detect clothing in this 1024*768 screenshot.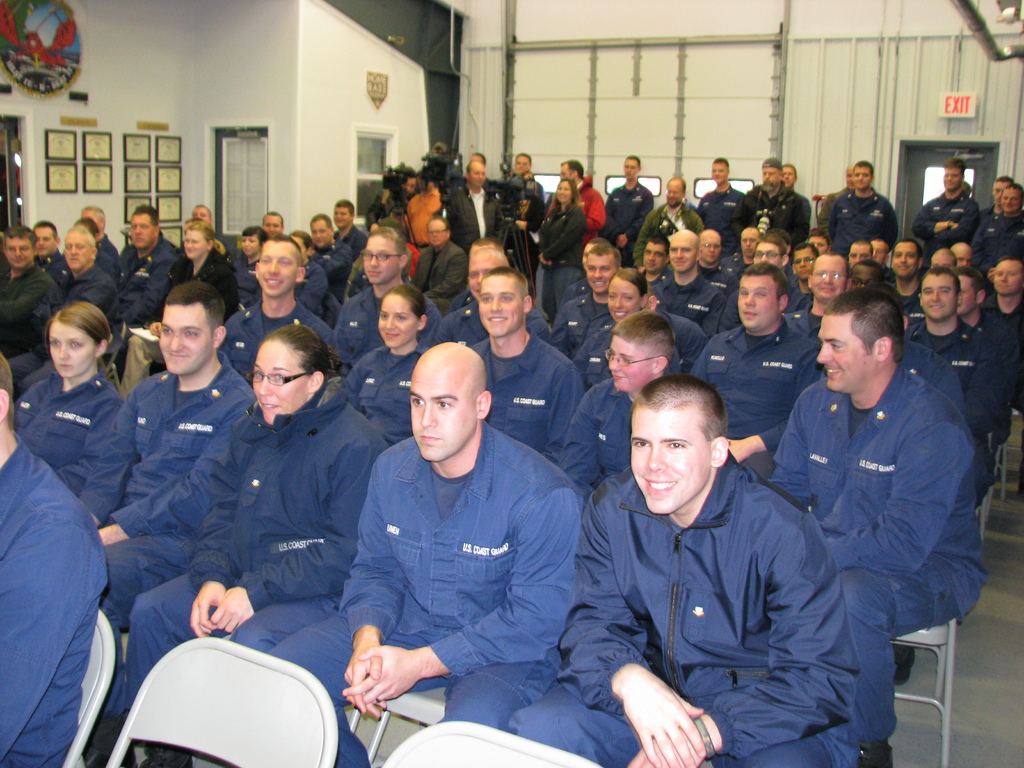
Detection: [762, 358, 995, 767].
